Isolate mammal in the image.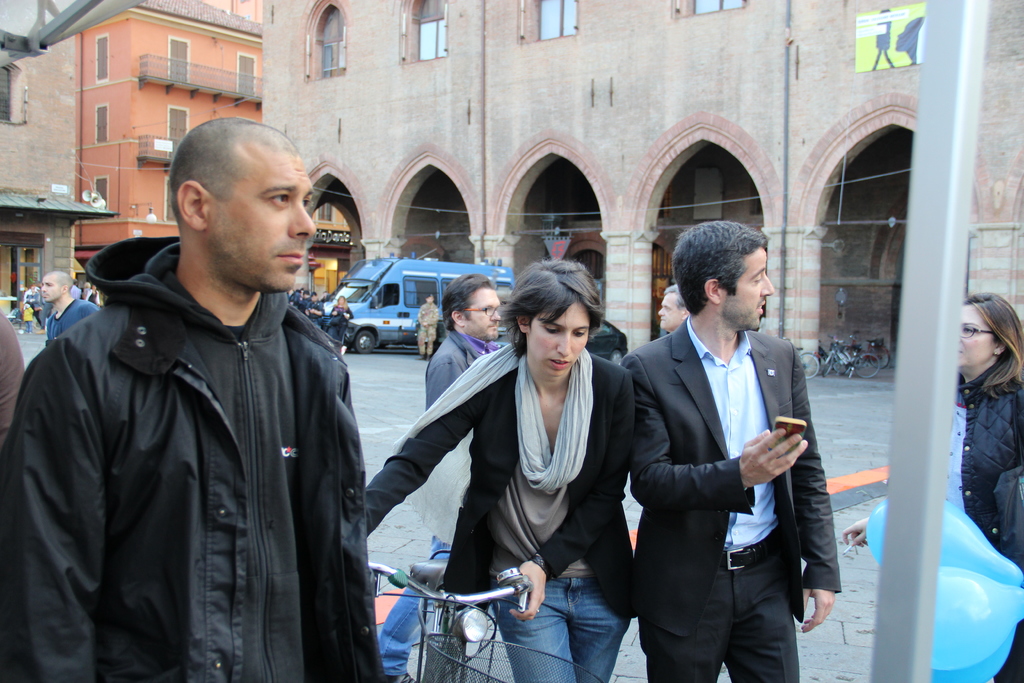
Isolated region: 289 290 303 310.
